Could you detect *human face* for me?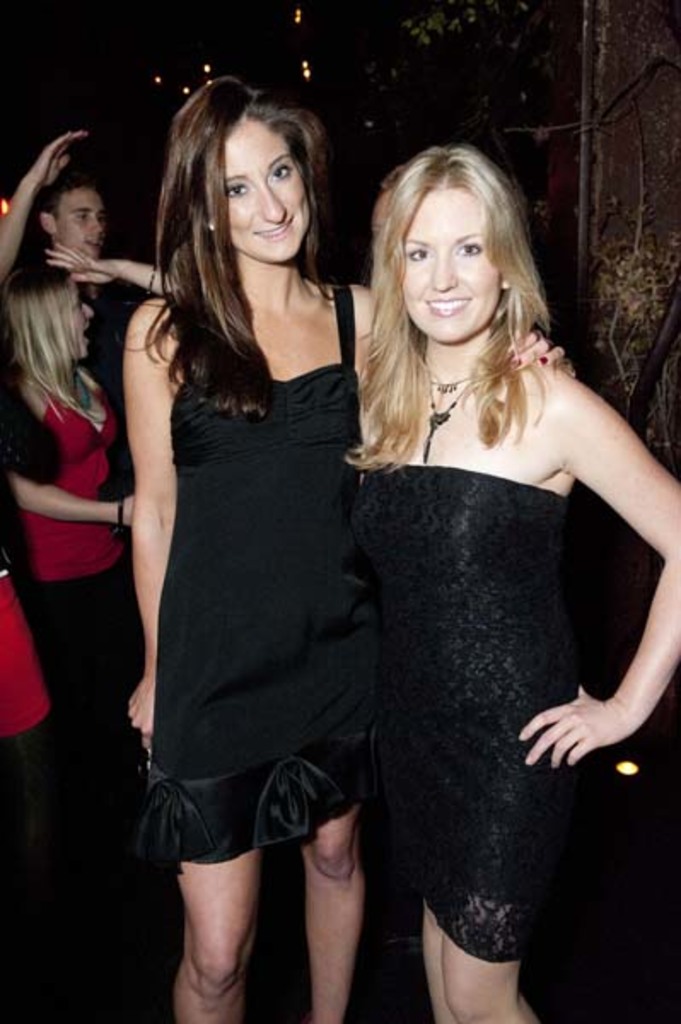
Detection result: pyautogui.locateOnScreen(222, 113, 312, 268).
